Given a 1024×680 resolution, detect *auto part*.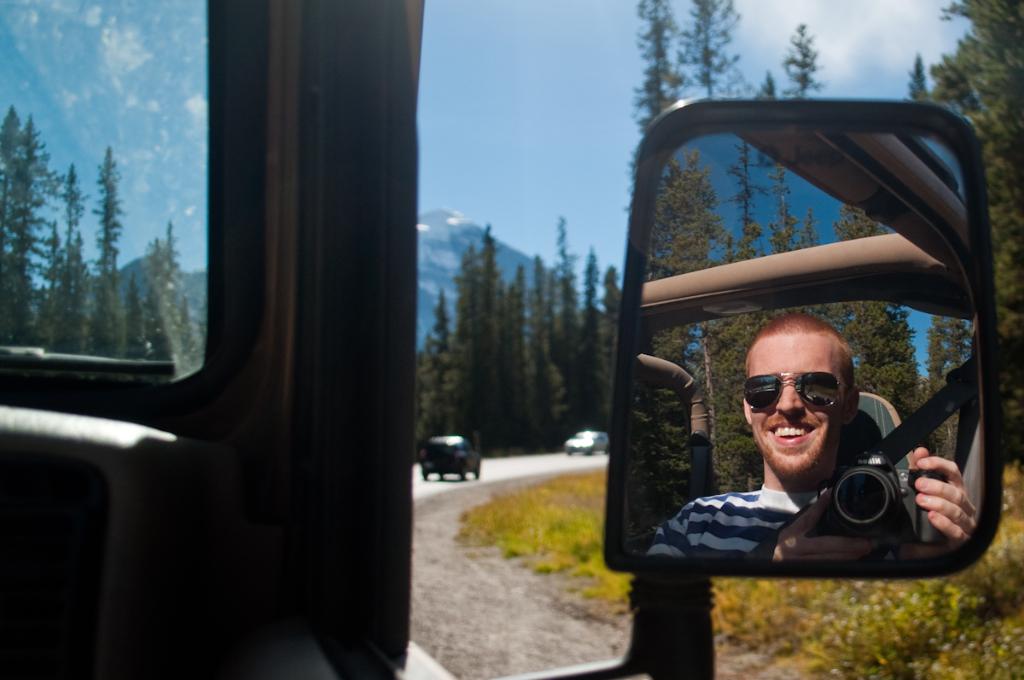
(421,425,483,485).
